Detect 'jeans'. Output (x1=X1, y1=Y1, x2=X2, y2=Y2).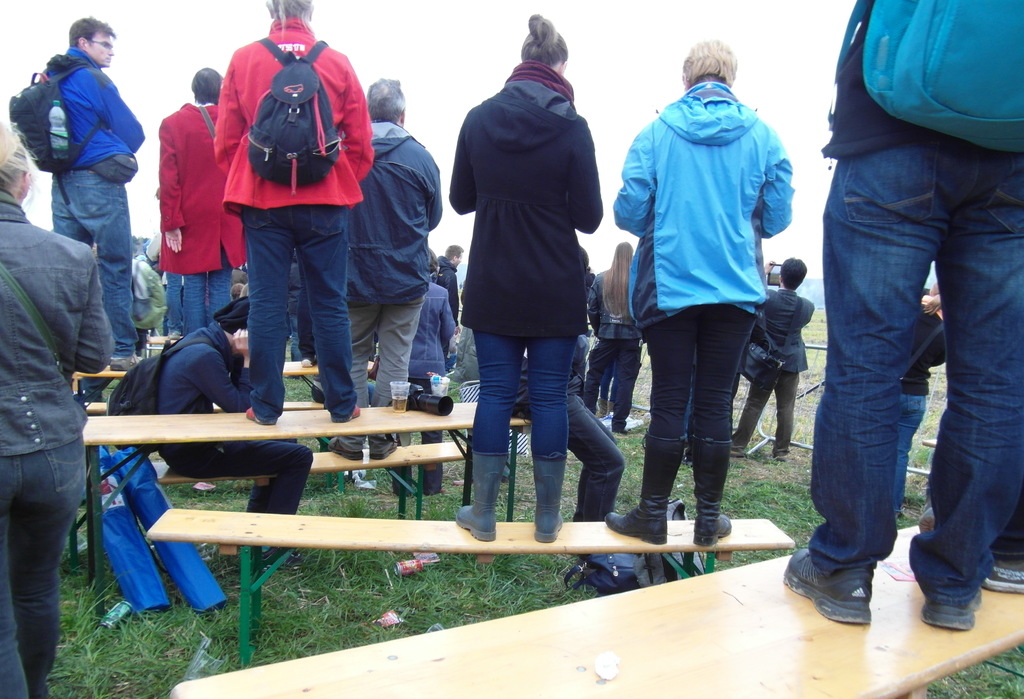
(x1=896, y1=394, x2=926, y2=516).
